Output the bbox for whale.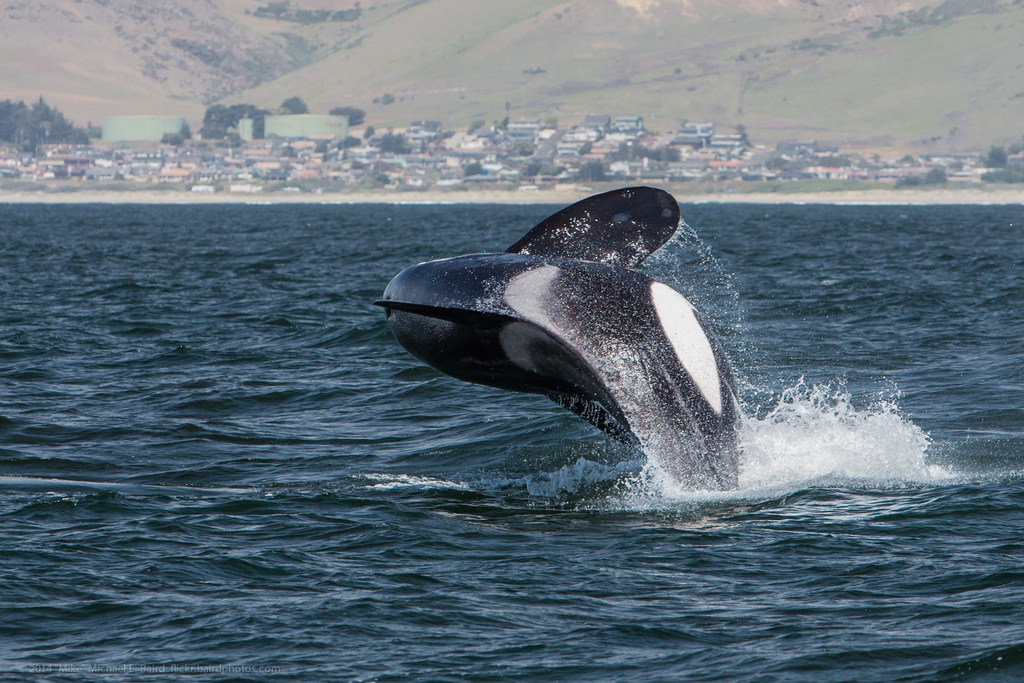
{"x1": 372, "y1": 179, "x2": 742, "y2": 504}.
